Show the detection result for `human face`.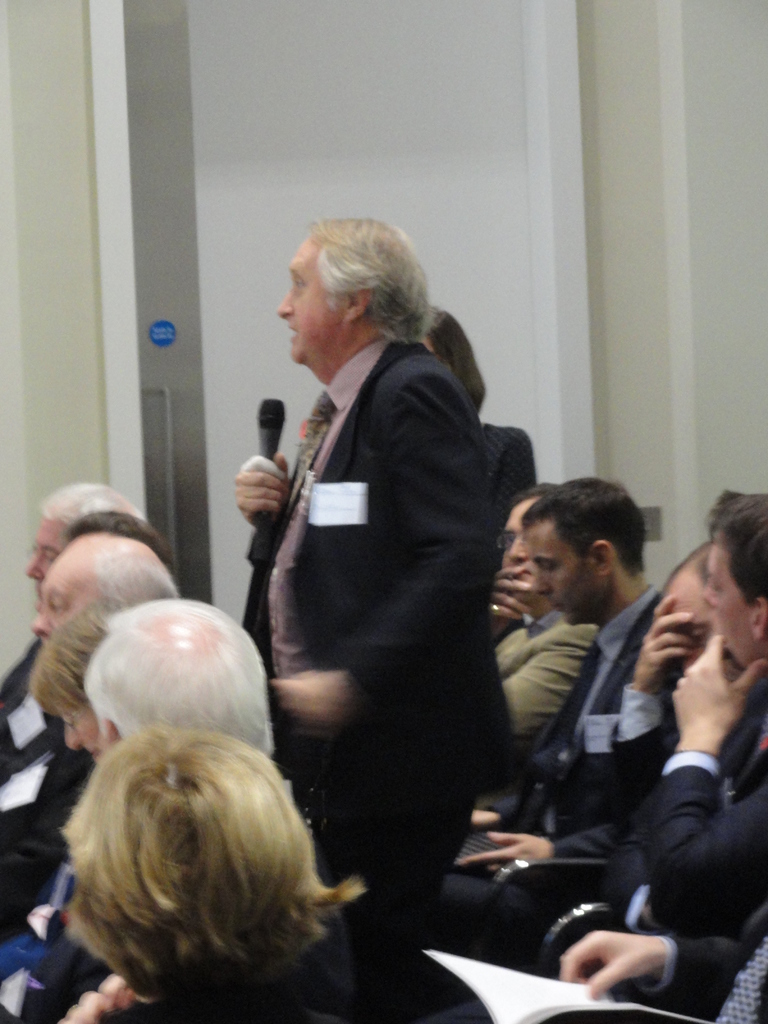
select_region(701, 531, 753, 667).
